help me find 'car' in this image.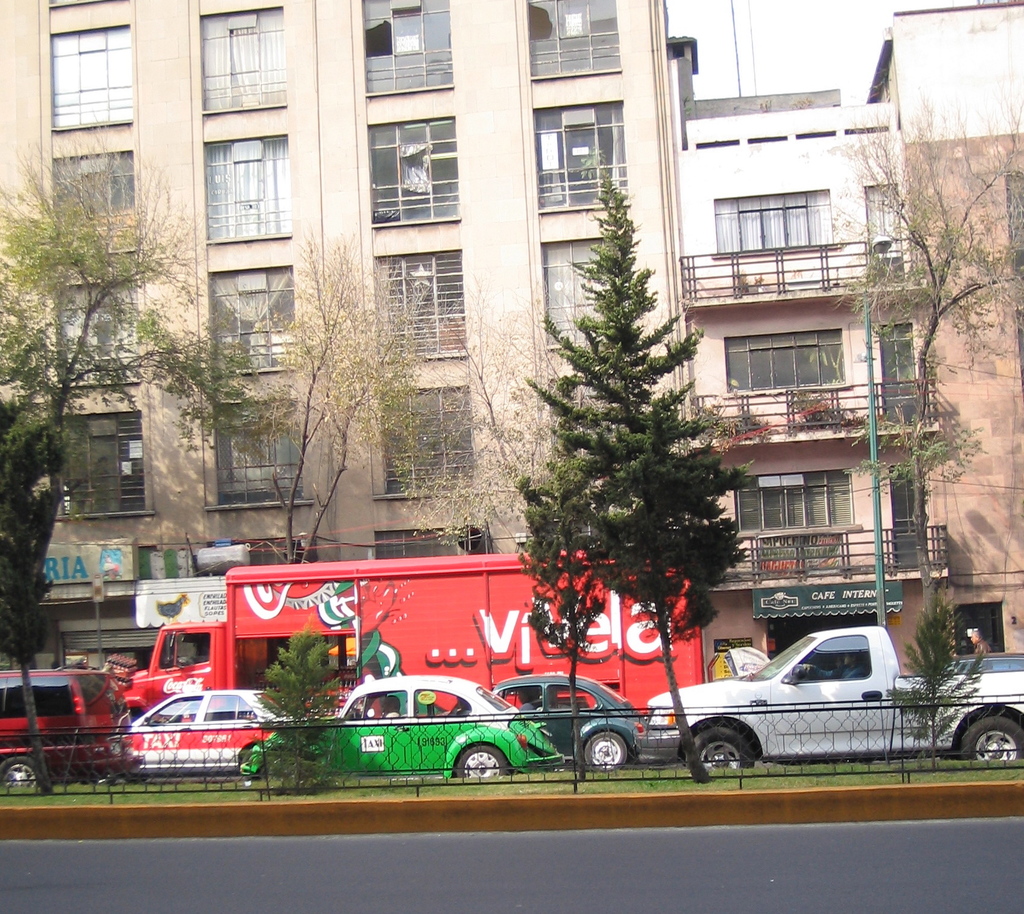
Found it: x1=491, y1=671, x2=677, y2=774.
